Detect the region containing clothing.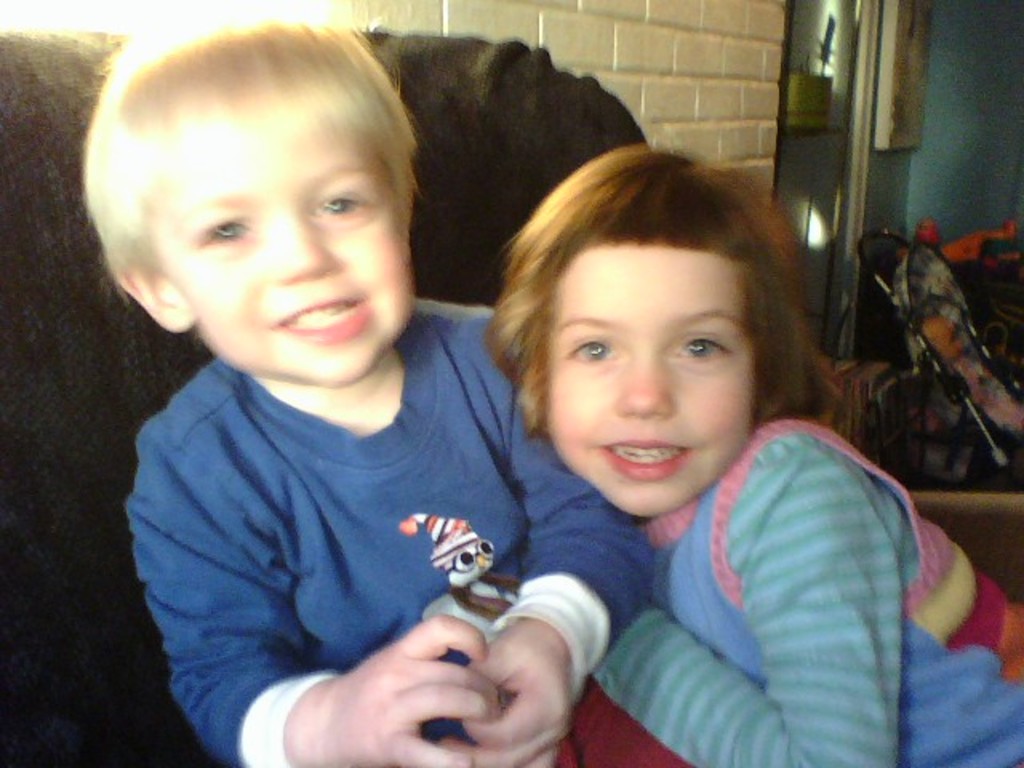
left=512, top=384, right=1022, bottom=766.
